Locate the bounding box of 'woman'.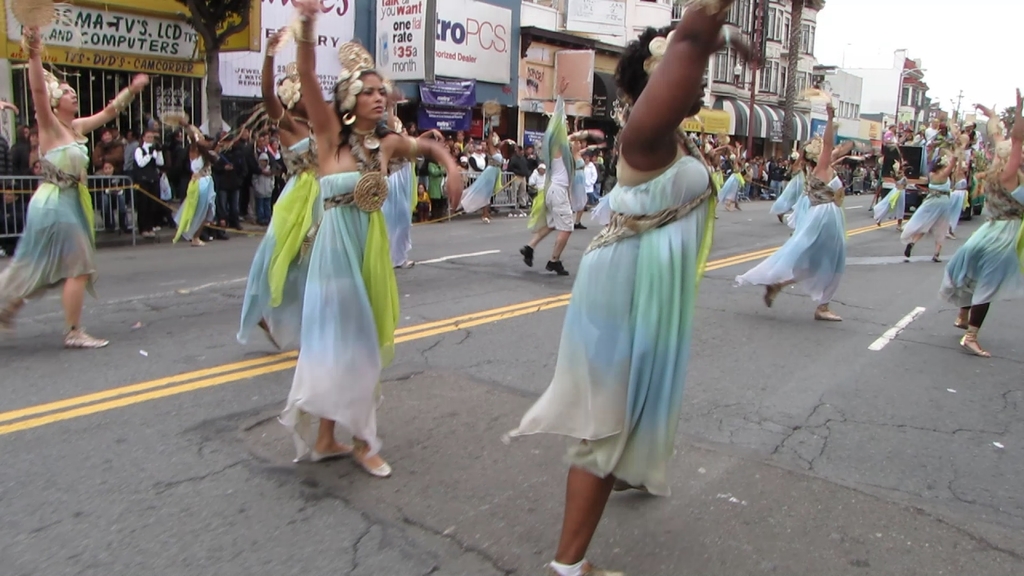
Bounding box: <bbox>496, 0, 738, 575</bbox>.
